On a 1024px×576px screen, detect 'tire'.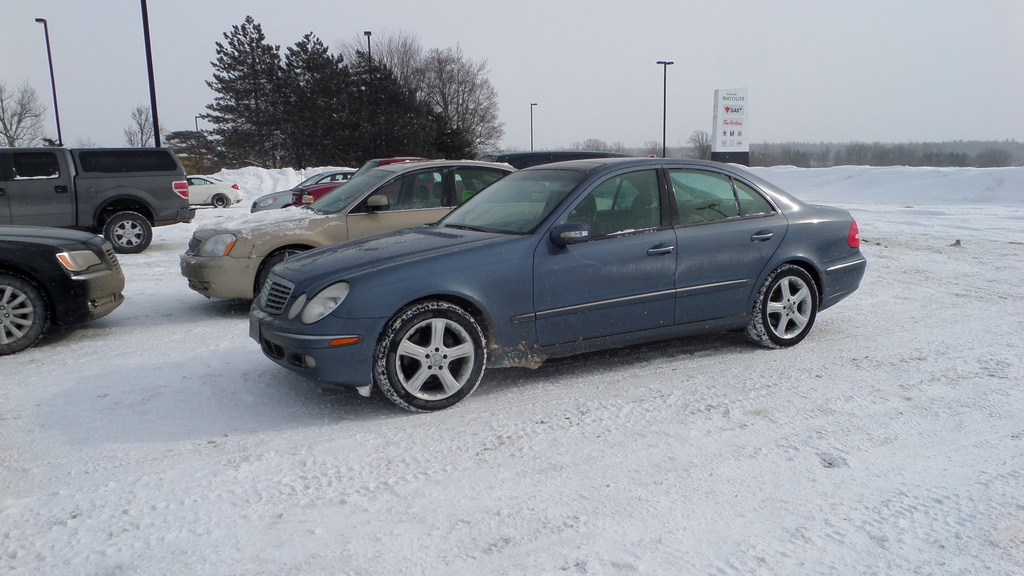
bbox=(373, 298, 490, 416).
